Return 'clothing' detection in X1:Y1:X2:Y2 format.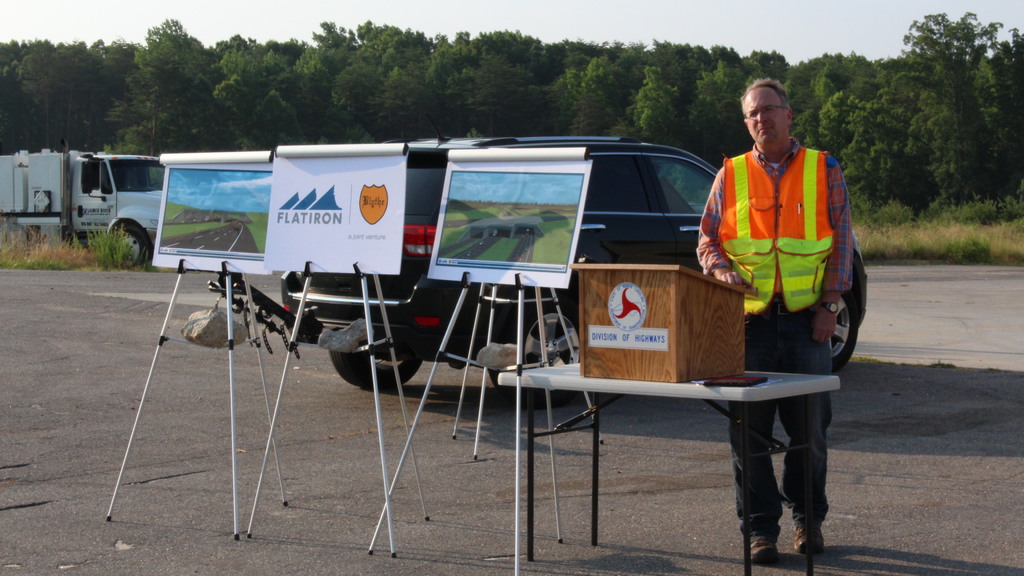
696:143:851:537.
